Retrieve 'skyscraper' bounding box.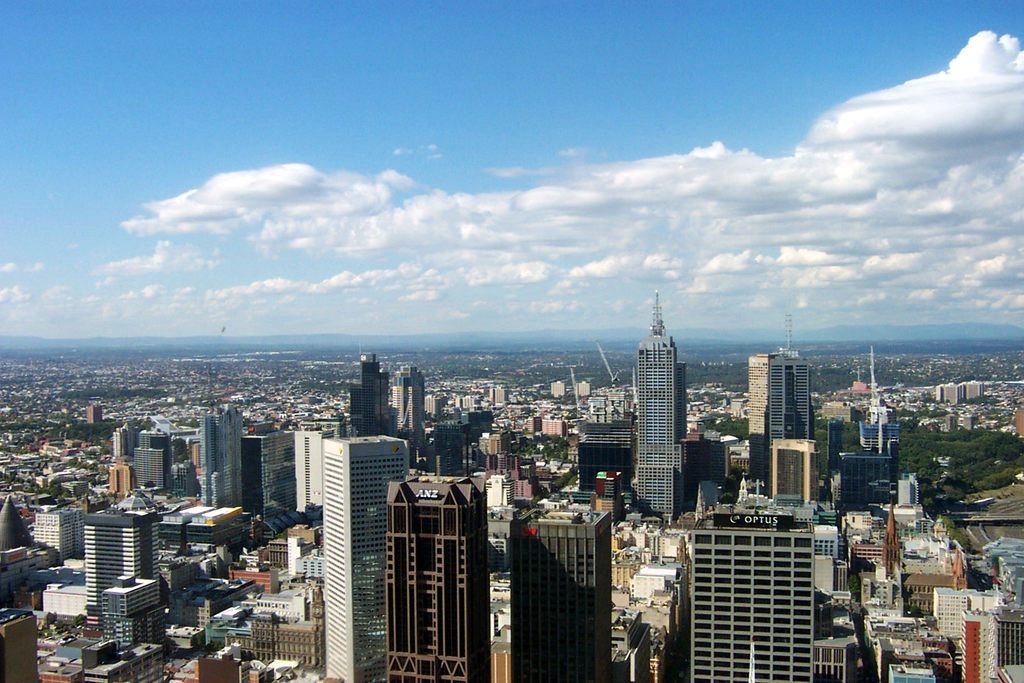
Bounding box: x1=127, y1=427, x2=178, y2=498.
